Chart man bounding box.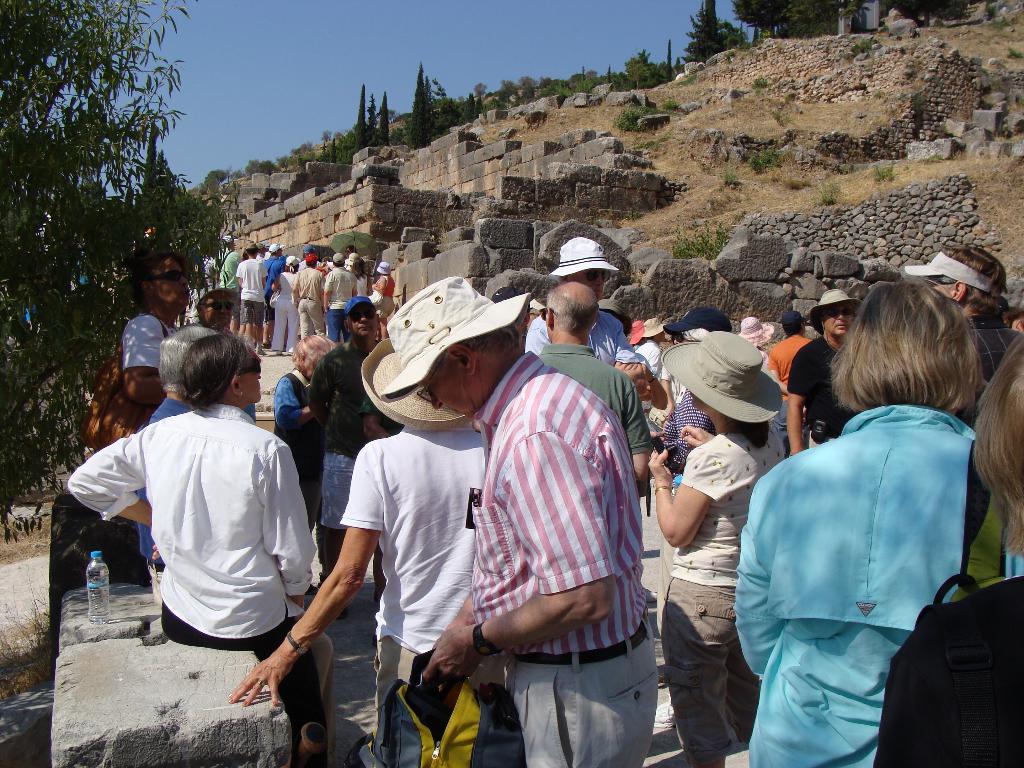
Charted: left=532, top=278, right=652, bottom=481.
